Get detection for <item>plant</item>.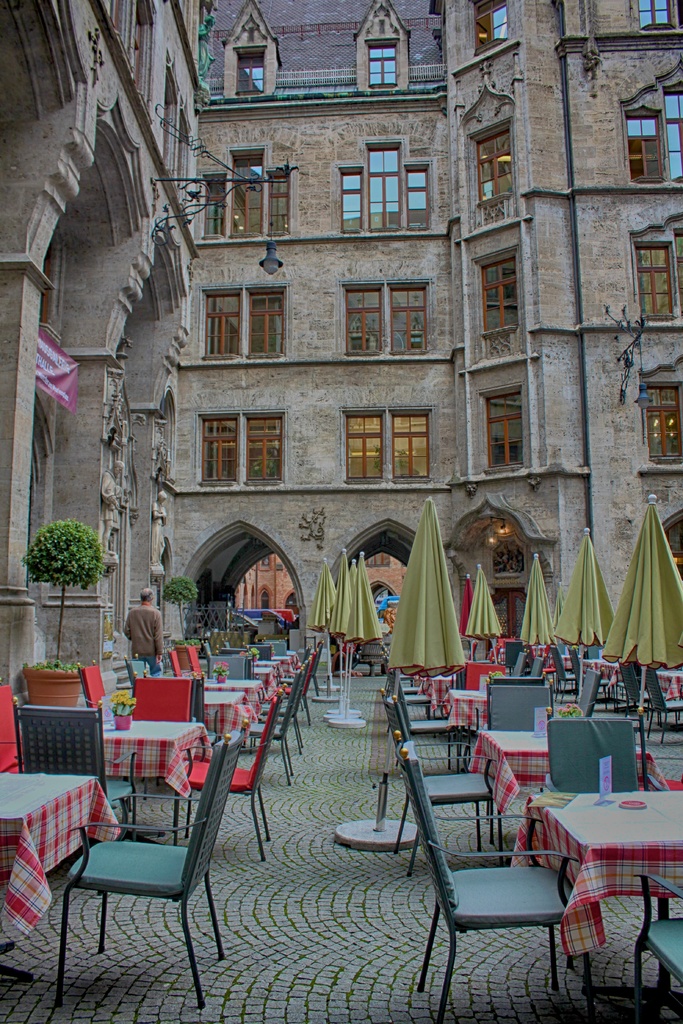
Detection: pyautogui.locateOnScreen(24, 517, 108, 666).
